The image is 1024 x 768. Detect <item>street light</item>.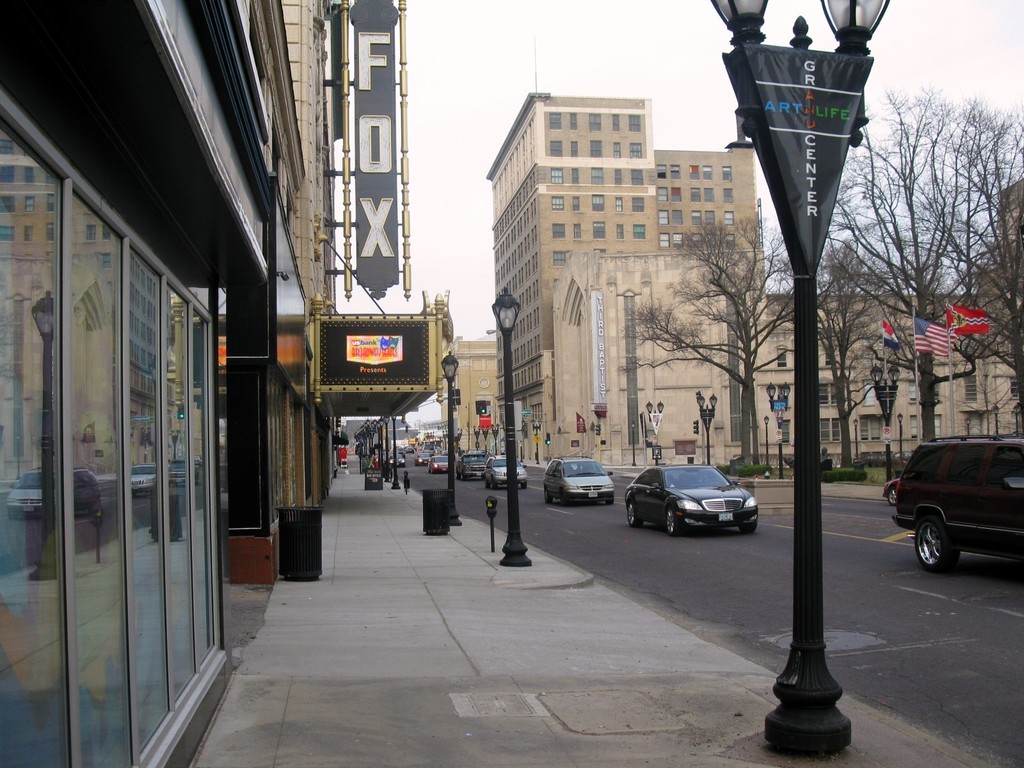
Detection: [533,421,541,461].
